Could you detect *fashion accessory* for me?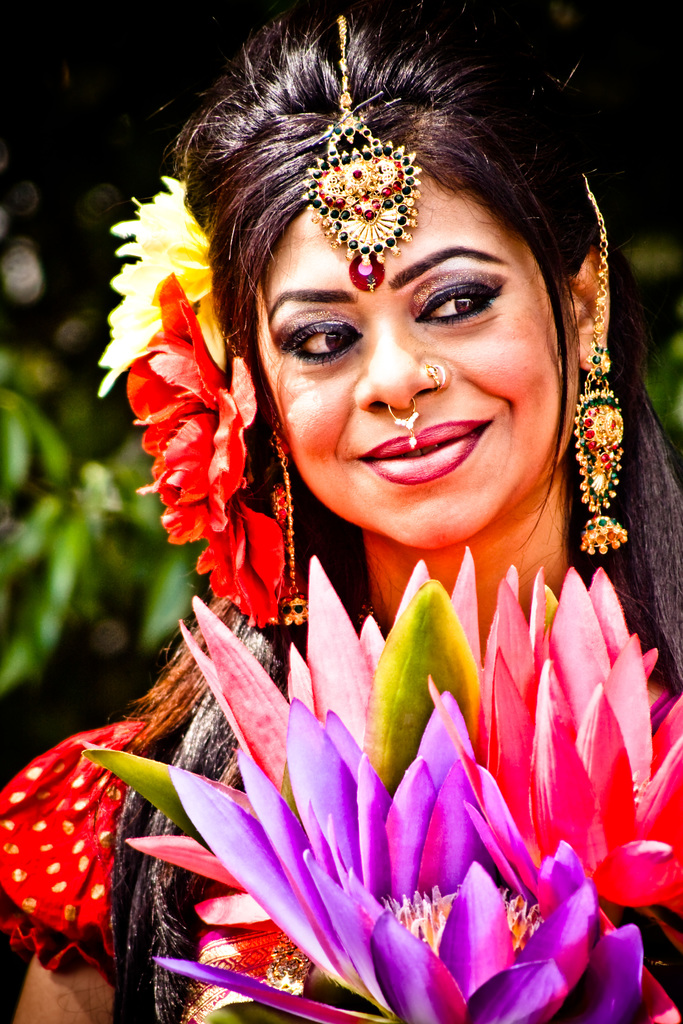
Detection result: (570, 168, 628, 554).
